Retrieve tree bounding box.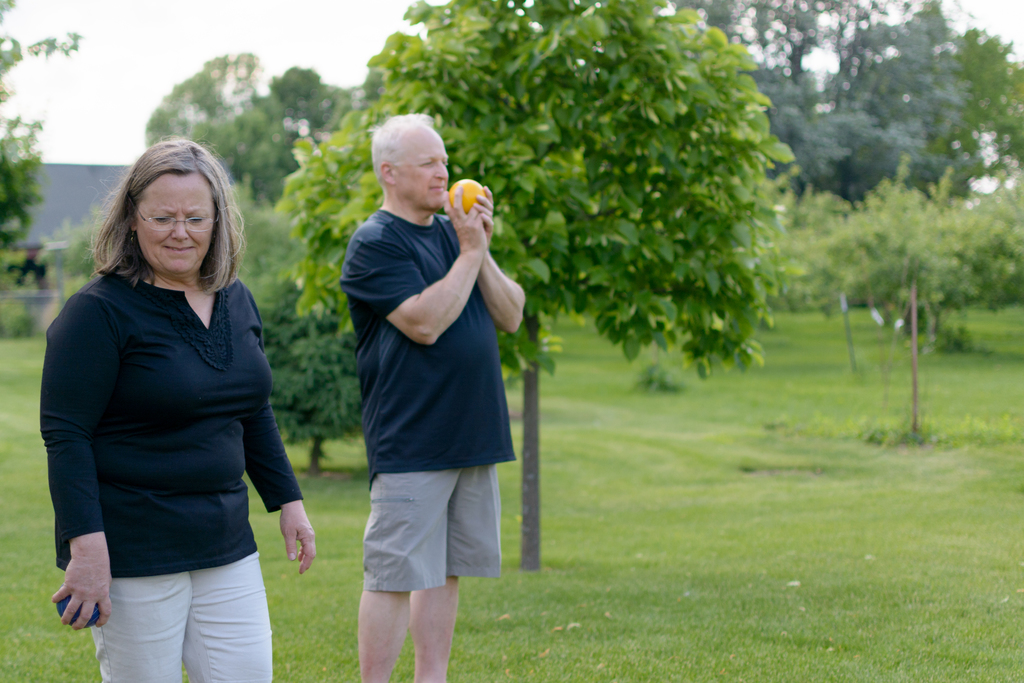
Bounding box: [138,50,385,483].
